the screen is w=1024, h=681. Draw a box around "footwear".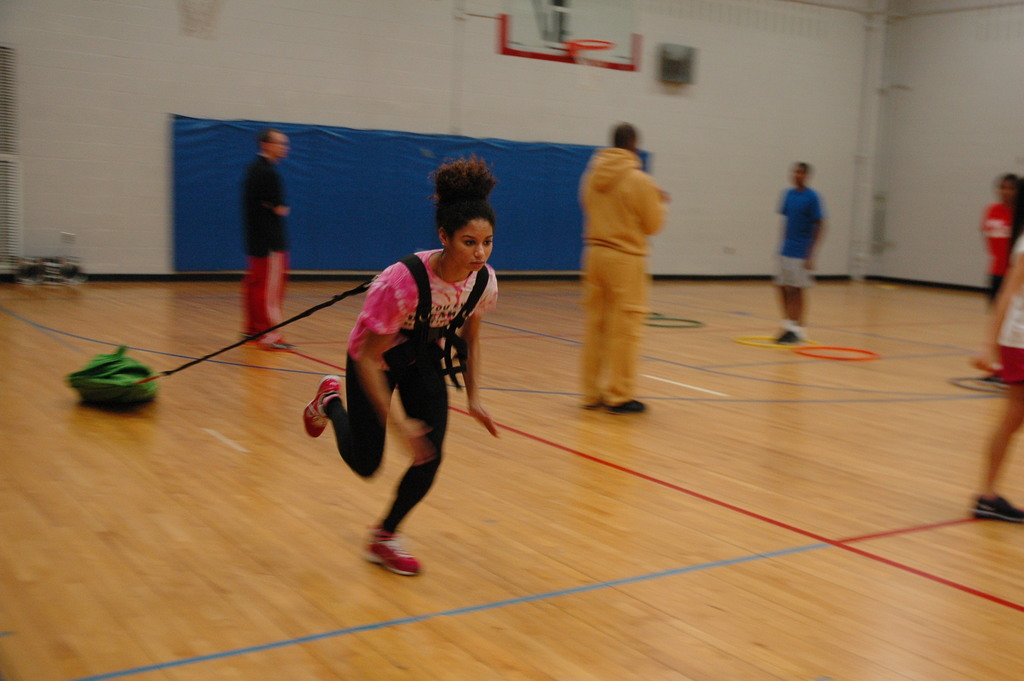
rect(264, 339, 297, 354).
